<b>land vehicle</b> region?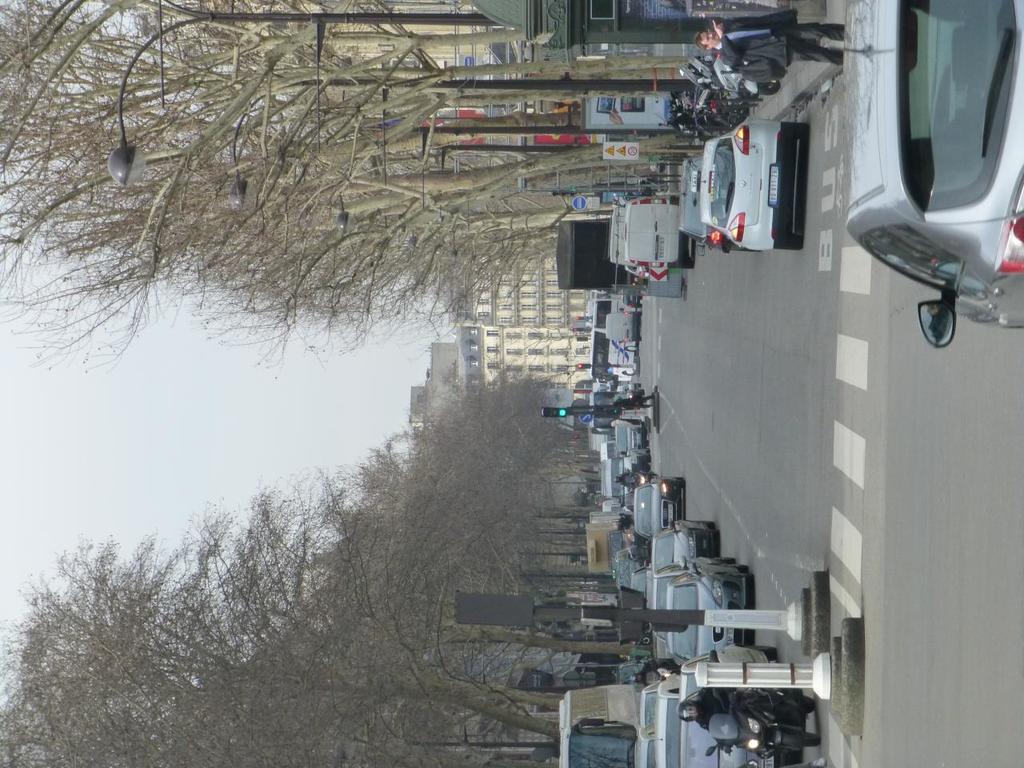
<bbox>842, 0, 1023, 350</bbox>
